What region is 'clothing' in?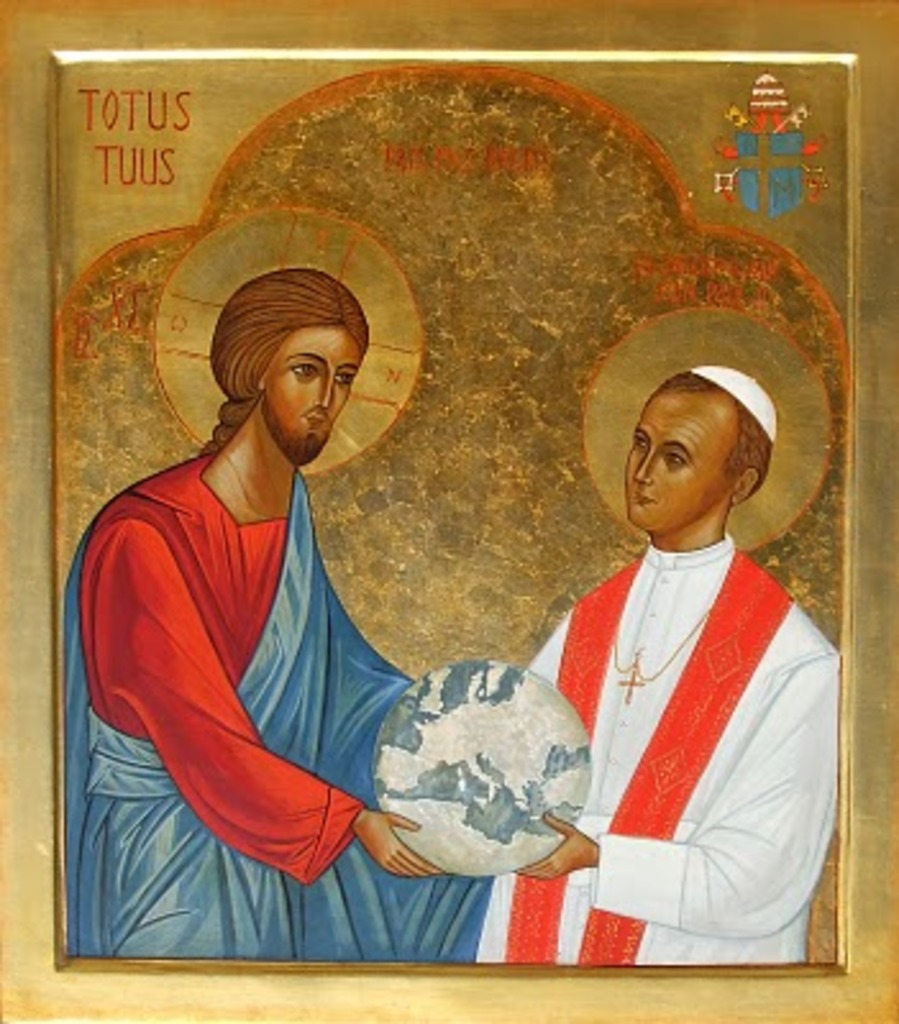
select_region(482, 527, 827, 991).
